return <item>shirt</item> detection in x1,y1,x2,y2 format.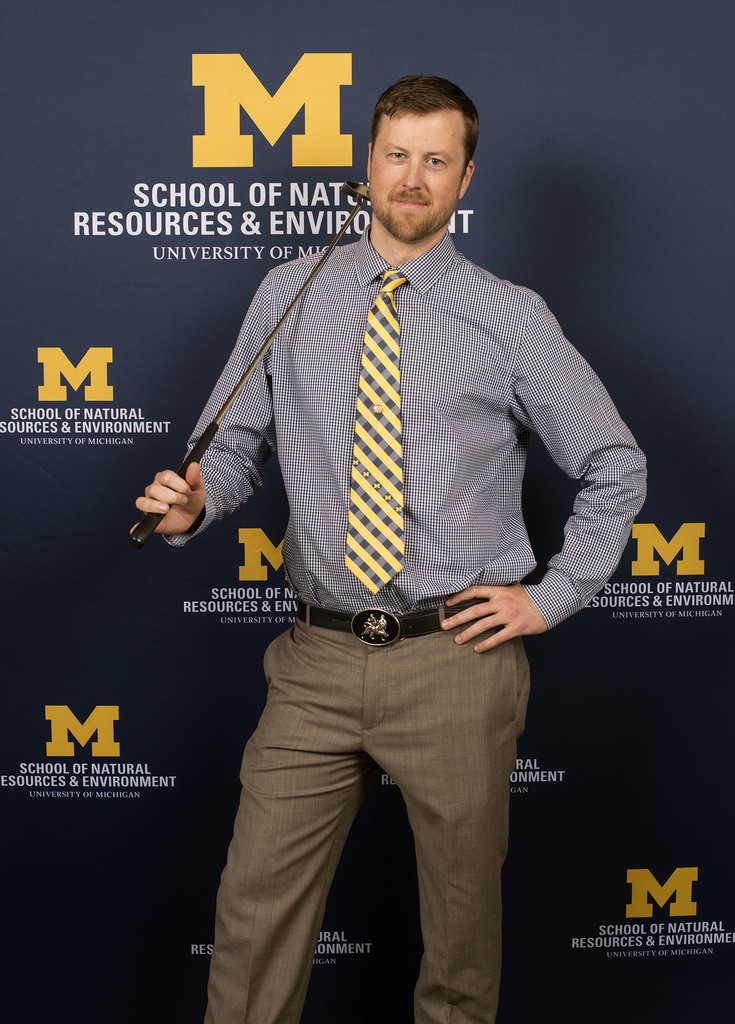
158,218,656,634.
